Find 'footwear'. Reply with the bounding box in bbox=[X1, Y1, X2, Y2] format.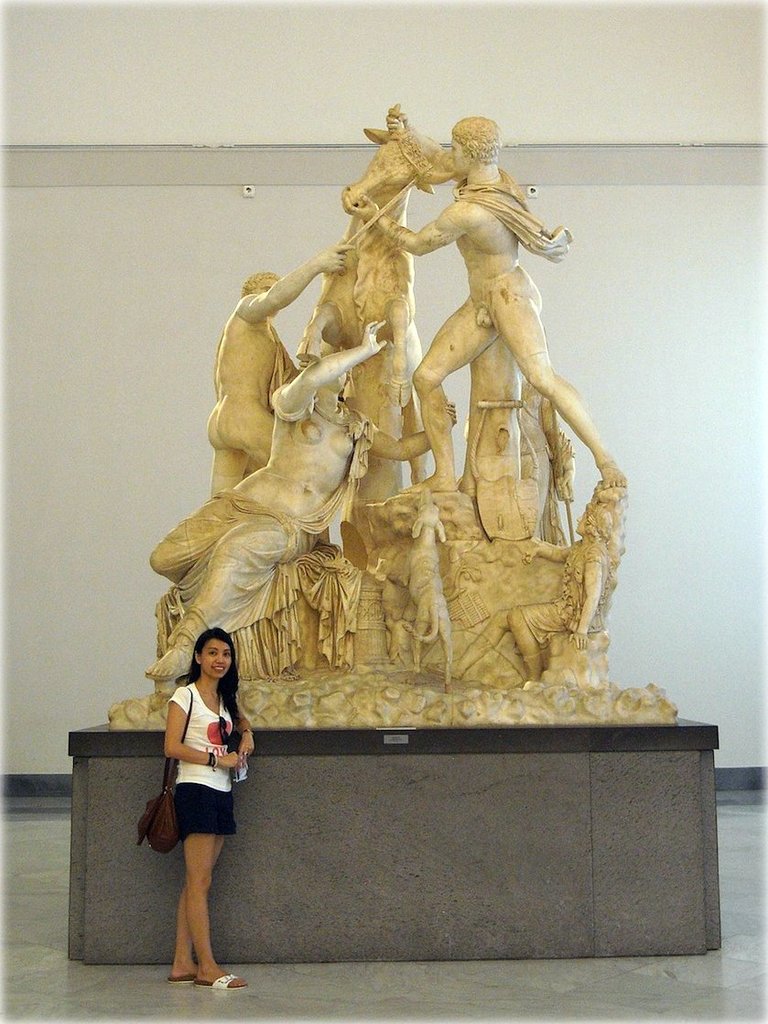
bbox=[193, 975, 257, 993].
